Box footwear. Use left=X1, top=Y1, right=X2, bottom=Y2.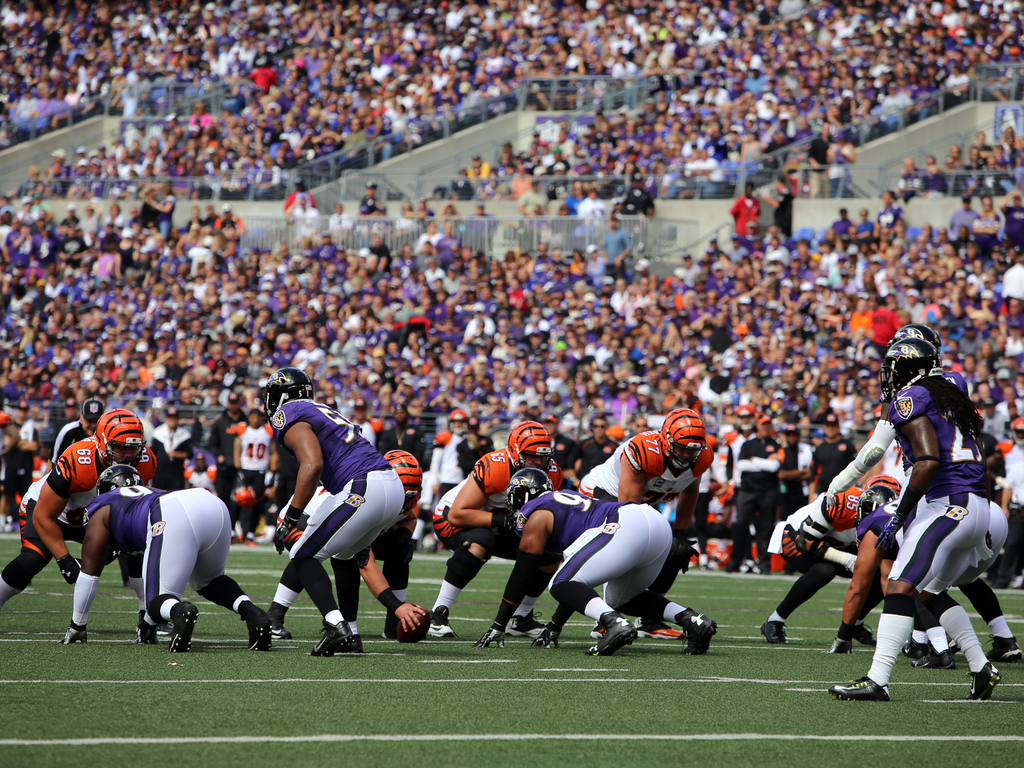
left=762, top=618, right=788, bottom=647.
